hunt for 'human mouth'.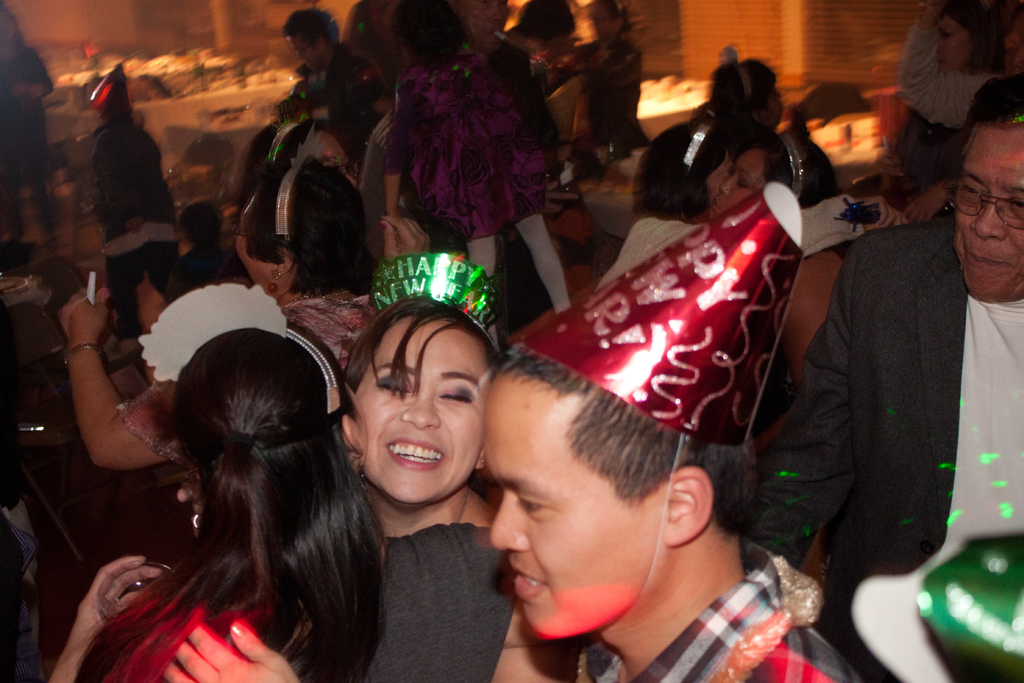
Hunted down at Rect(706, 201, 724, 217).
